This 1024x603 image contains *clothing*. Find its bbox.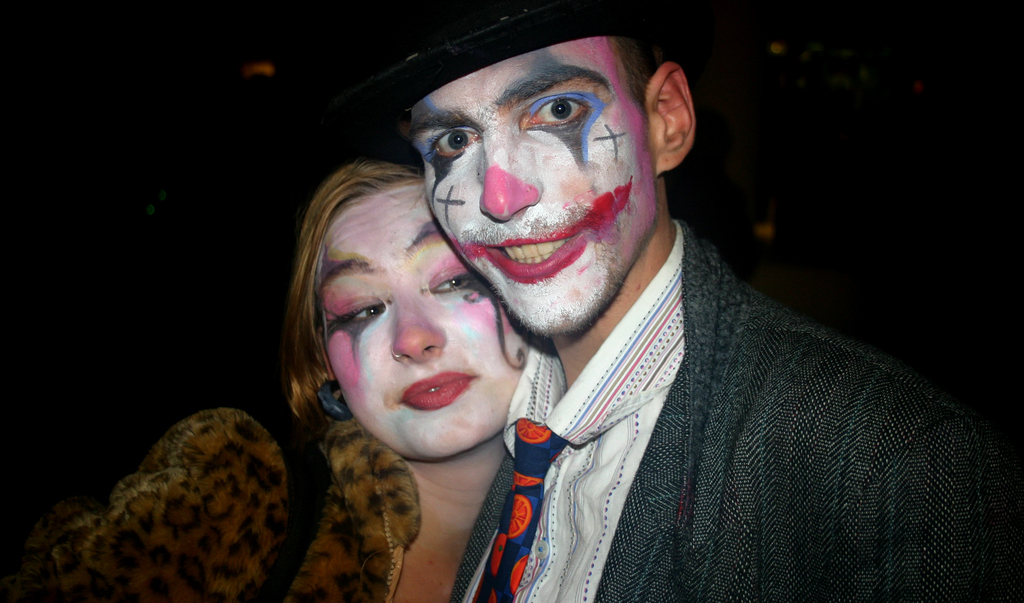
[left=298, top=145, right=972, bottom=602].
